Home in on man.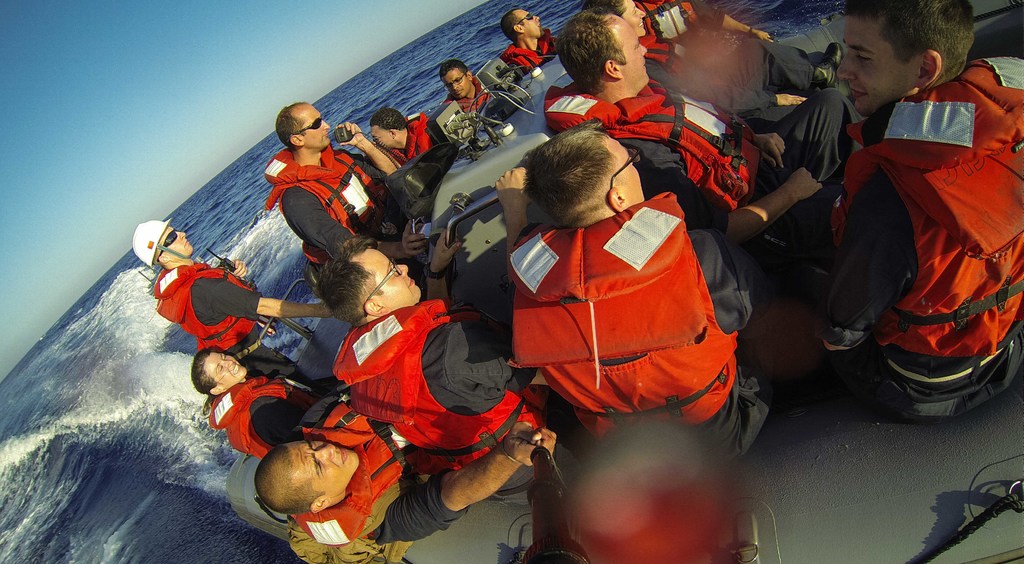
Homed in at bbox(256, 387, 557, 563).
